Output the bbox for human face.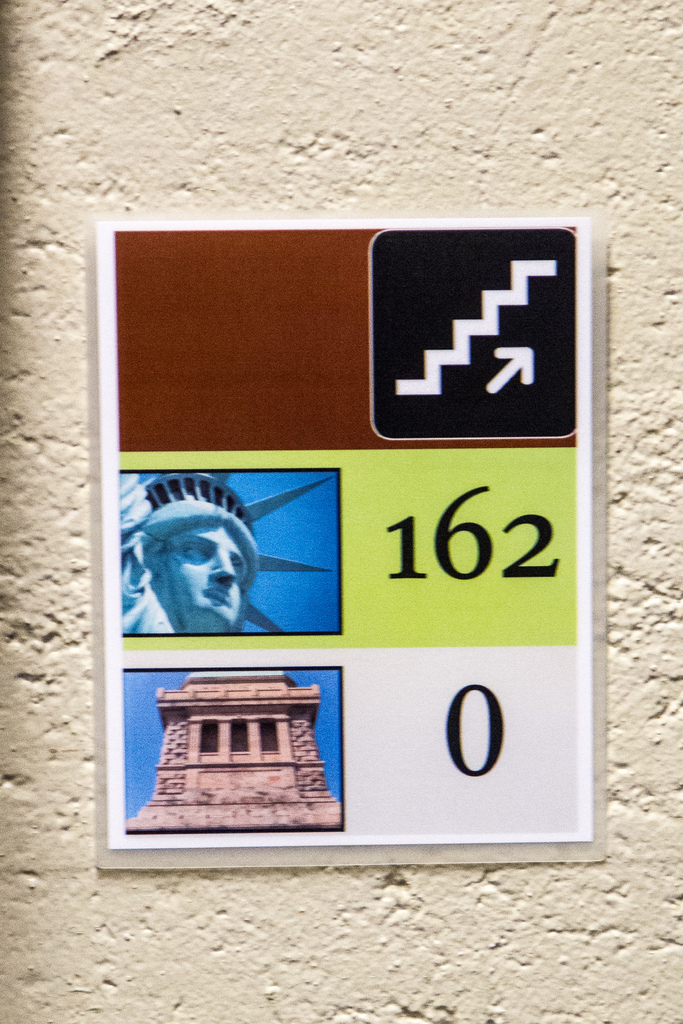
bbox=(165, 519, 252, 622).
